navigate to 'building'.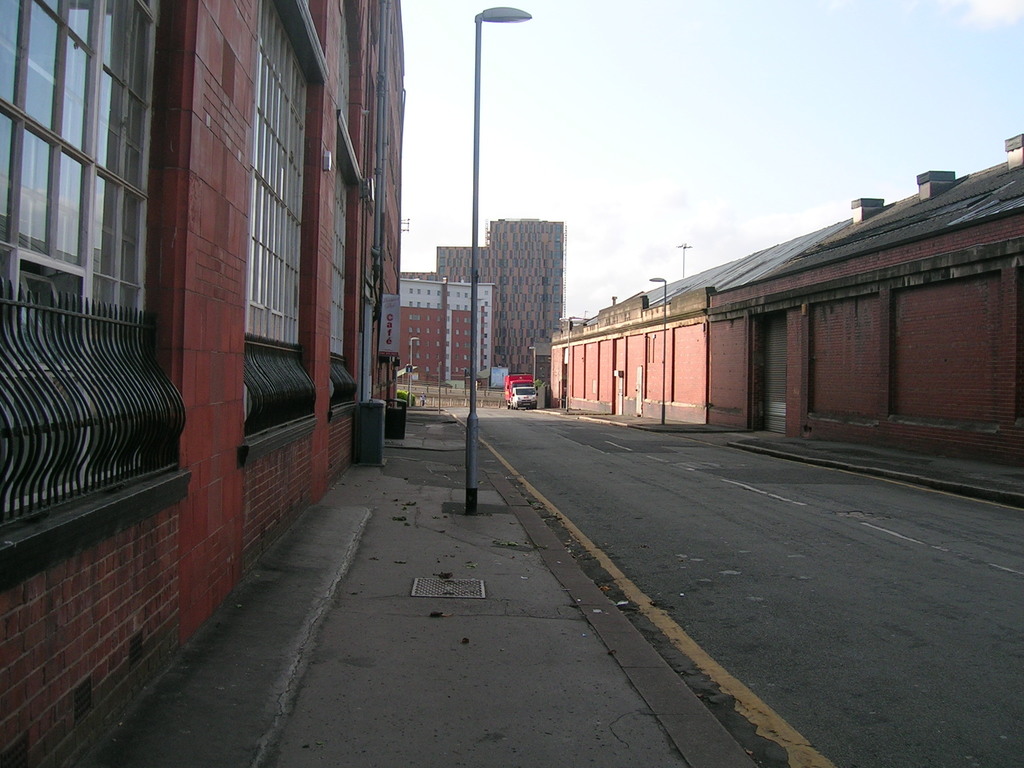
Navigation target: [left=0, top=0, right=396, bottom=767].
